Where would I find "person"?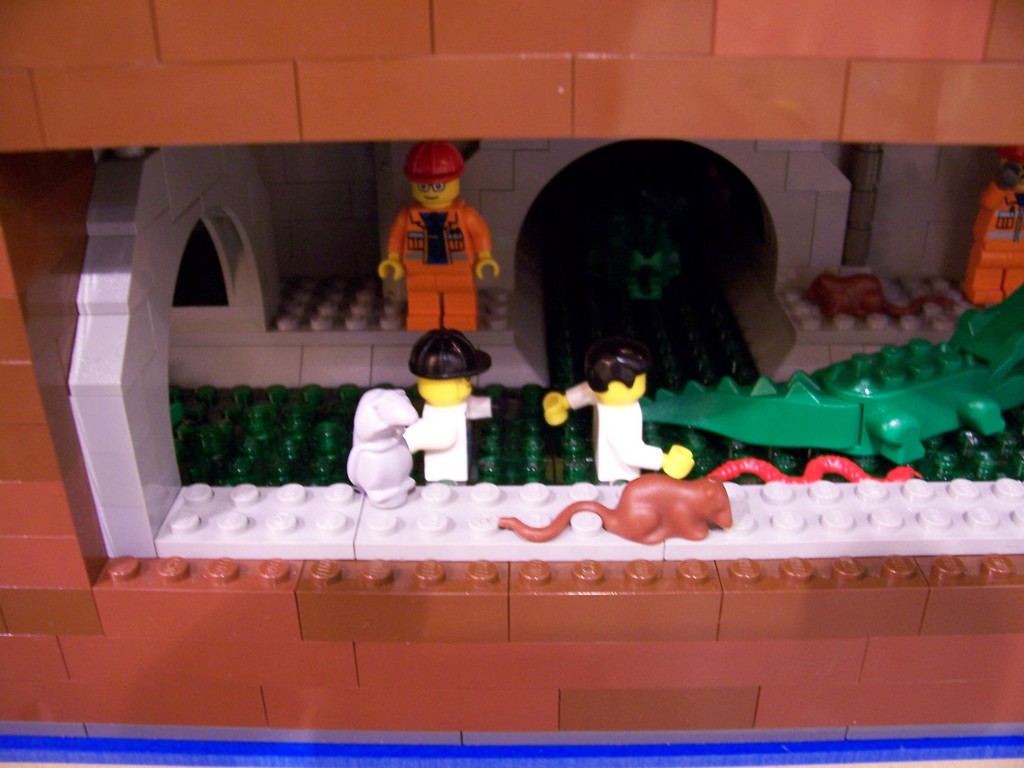
At <box>384,133,495,346</box>.
